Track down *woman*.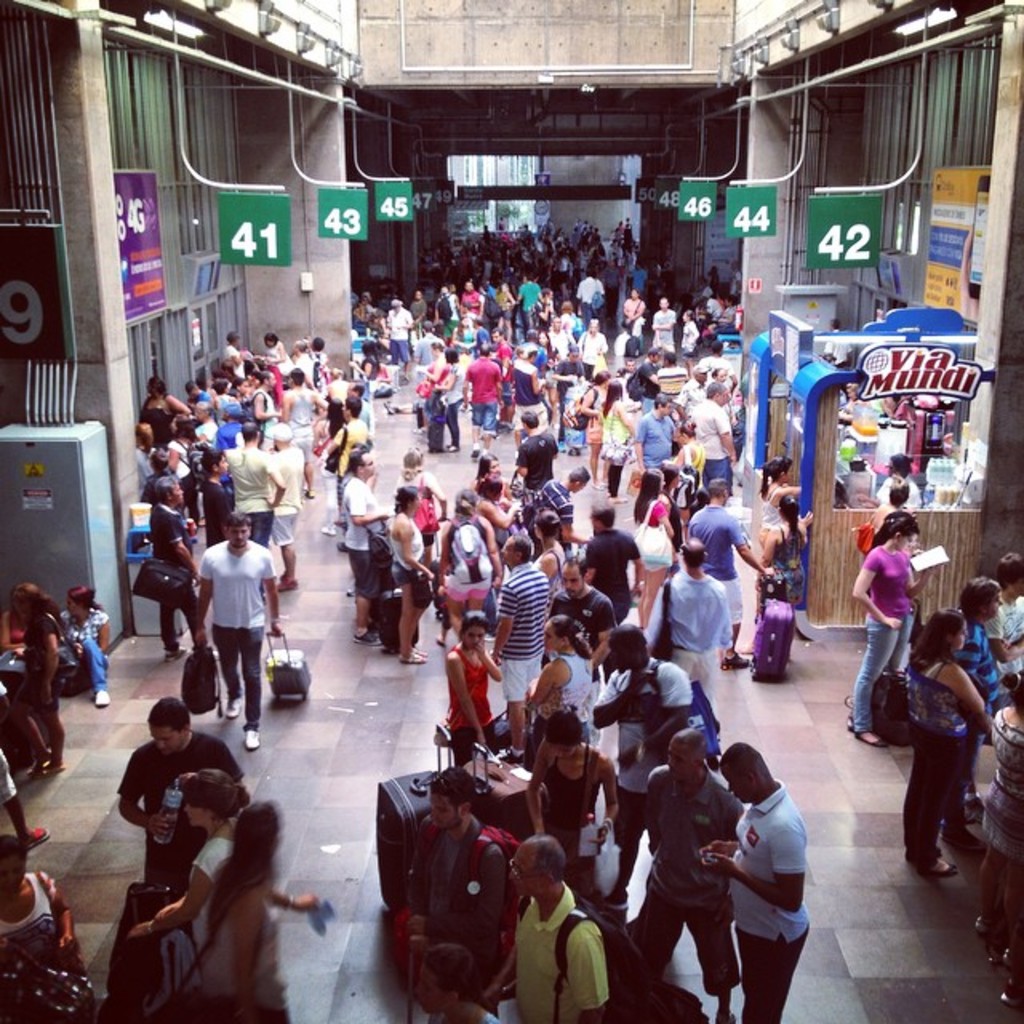
Tracked to locate(570, 363, 621, 486).
